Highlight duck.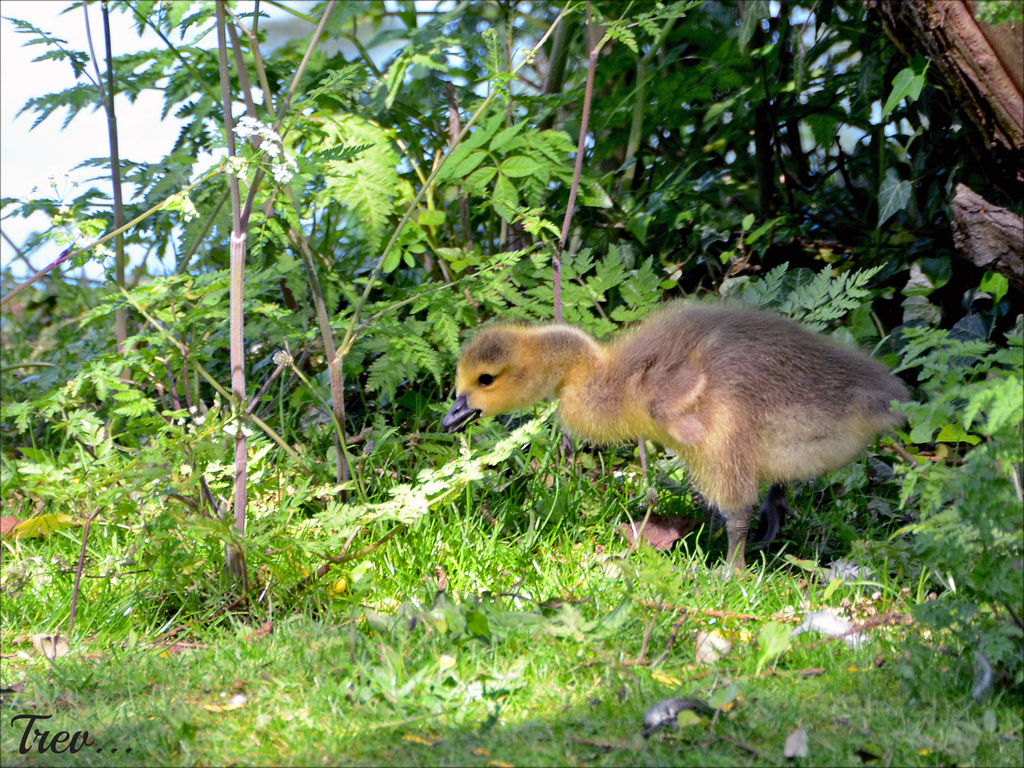
Highlighted region: [441,291,917,572].
